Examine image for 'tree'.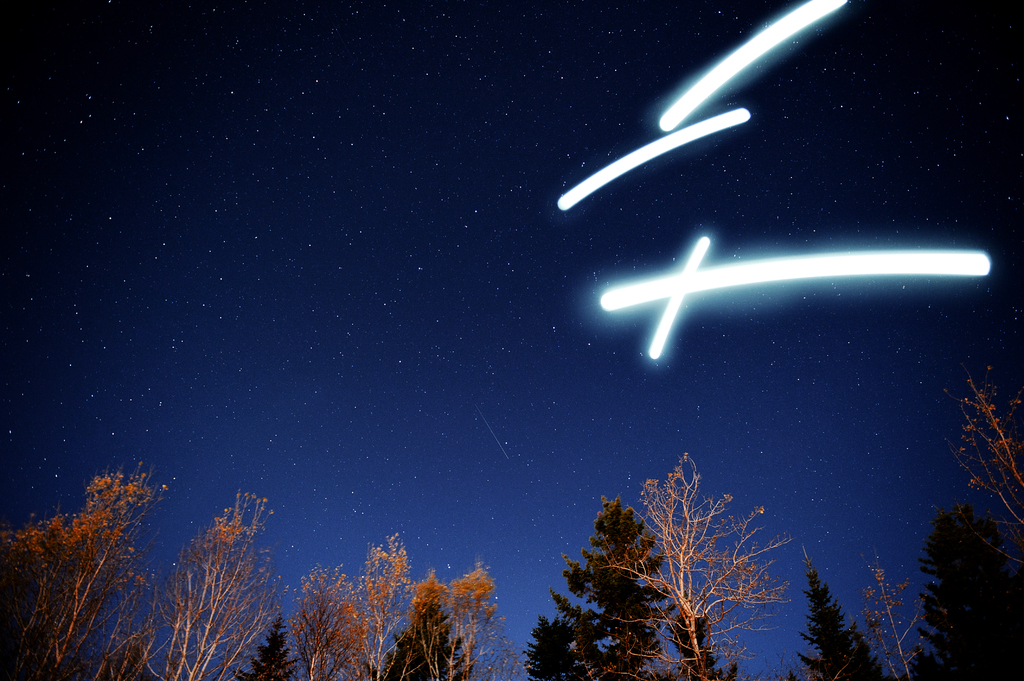
Examination result: (x1=150, y1=488, x2=292, y2=680).
